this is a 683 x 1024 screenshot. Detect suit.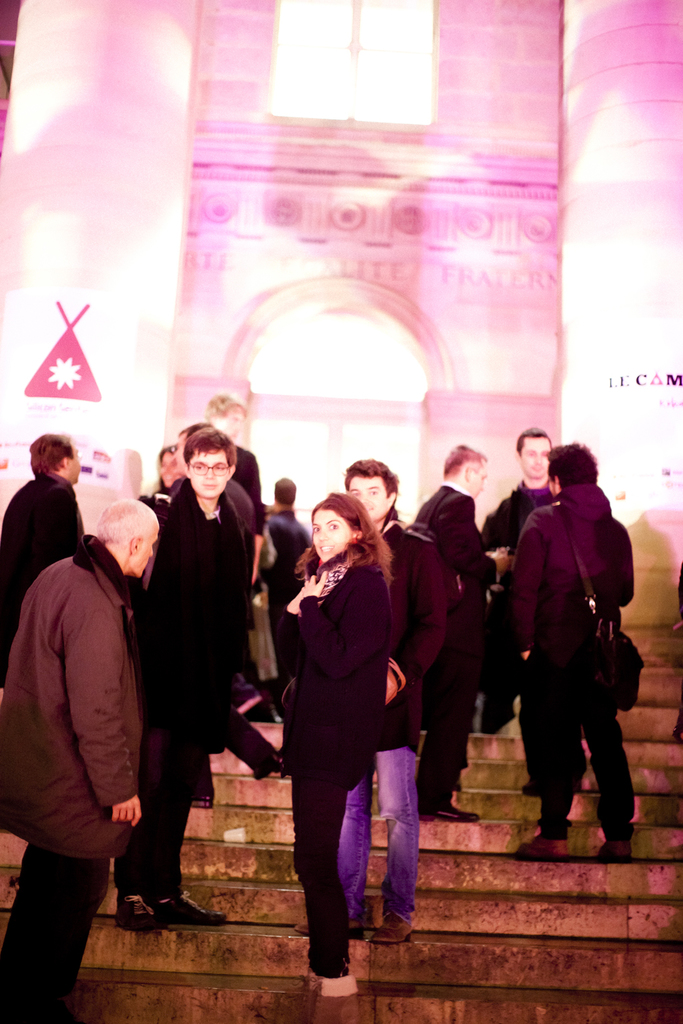
<box>406,481,490,813</box>.
